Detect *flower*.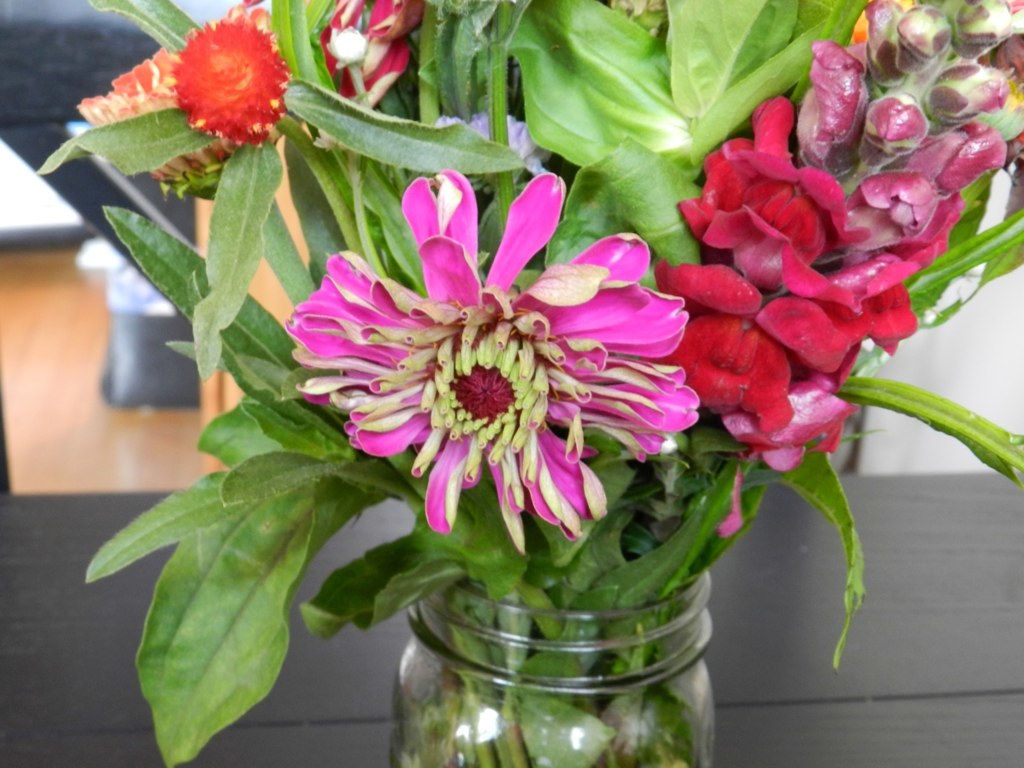
Detected at x1=317 y1=0 x2=428 y2=112.
